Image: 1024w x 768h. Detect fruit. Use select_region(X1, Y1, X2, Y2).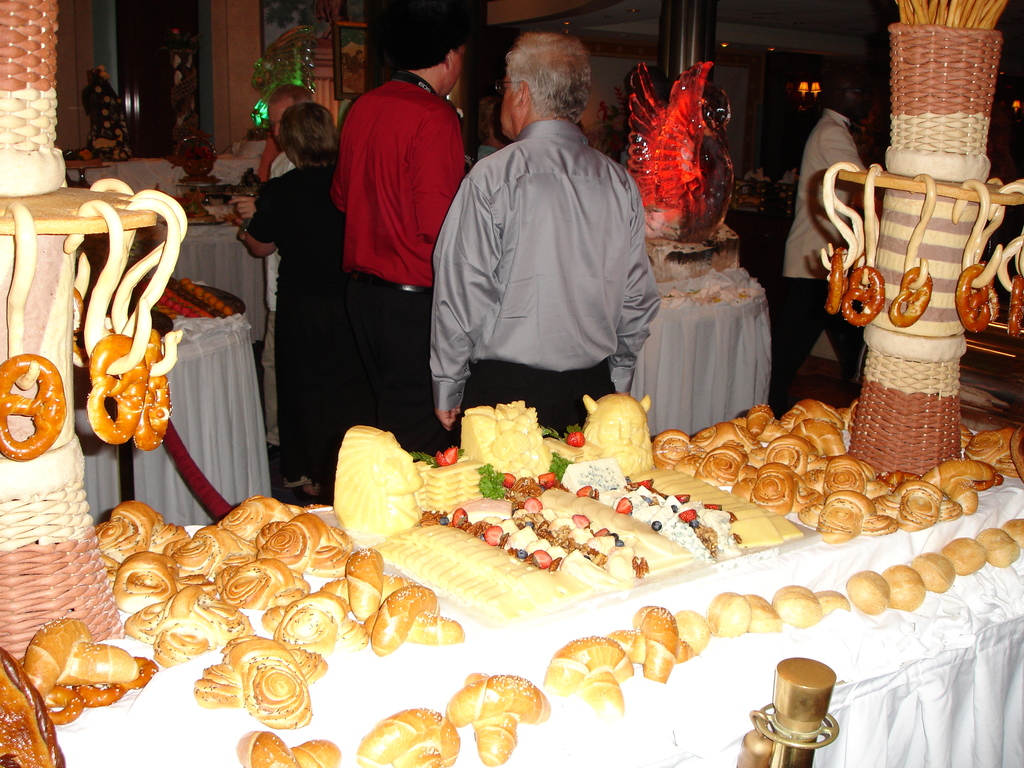
select_region(516, 547, 525, 556).
